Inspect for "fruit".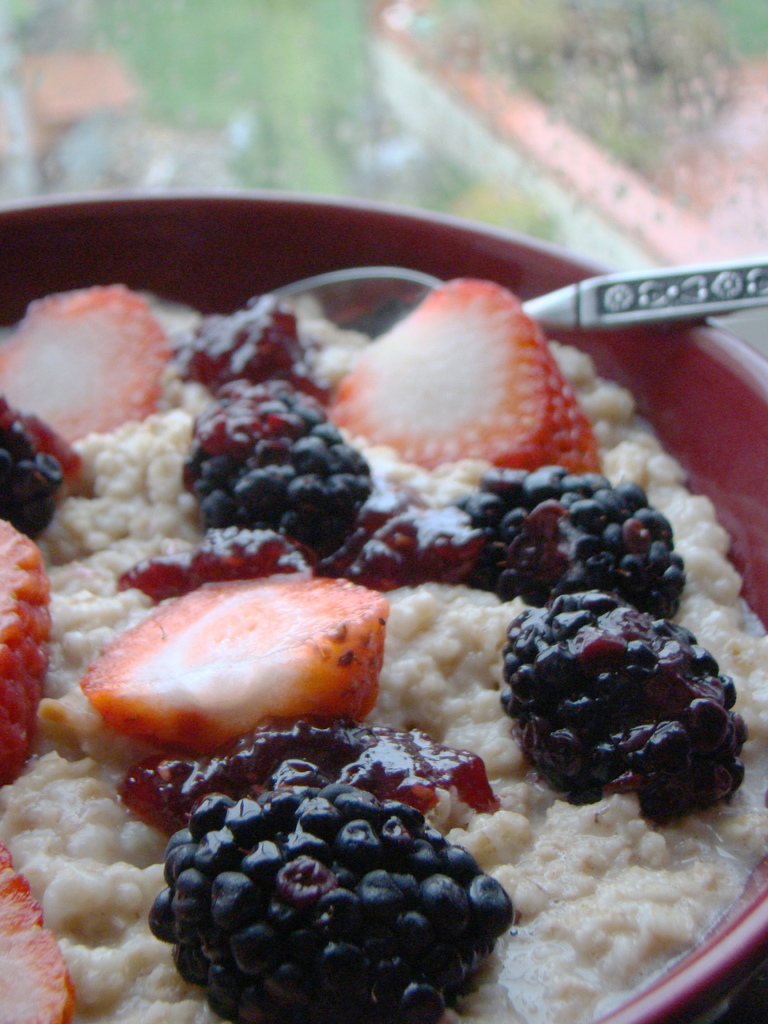
Inspection: rect(157, 755, 508, 1021).
